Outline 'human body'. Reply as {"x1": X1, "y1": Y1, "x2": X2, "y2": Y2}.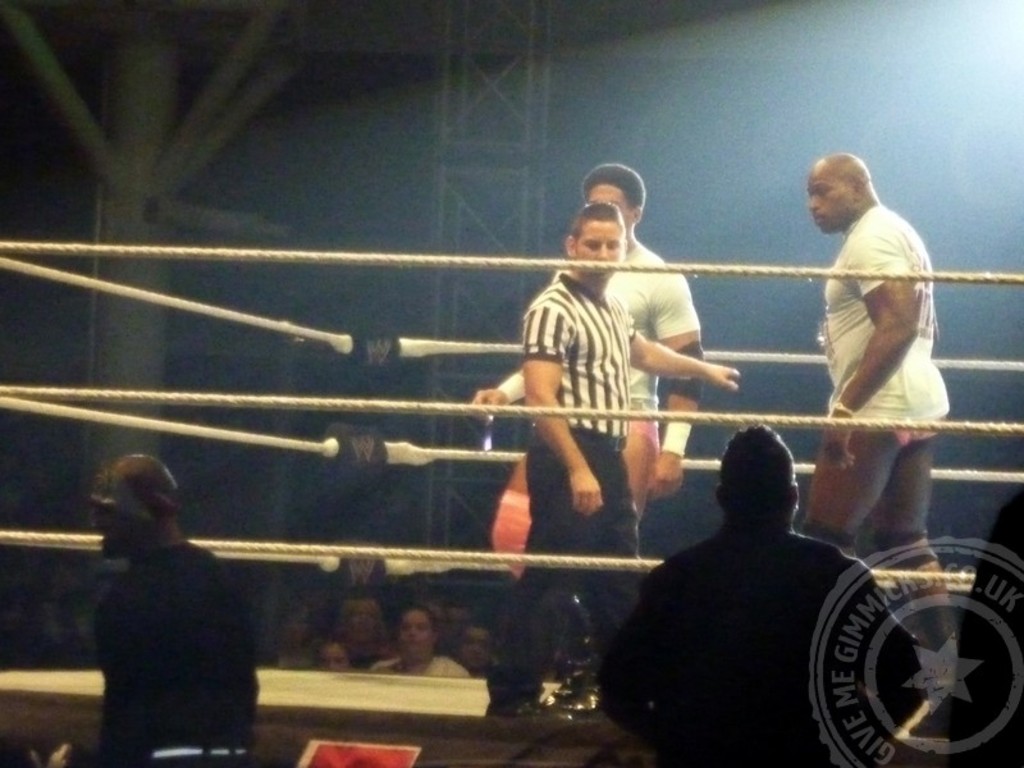
{"x1": 95, "y1": 547, "x2": 257, "y2": 767}.
